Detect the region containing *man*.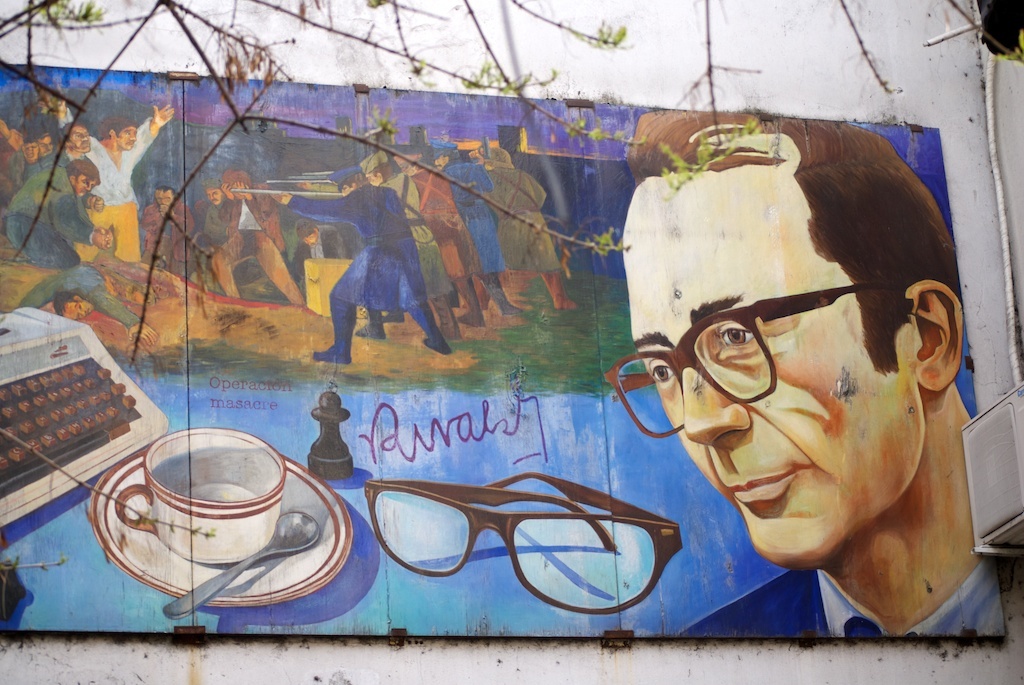
[475, 145, 576, 305].
